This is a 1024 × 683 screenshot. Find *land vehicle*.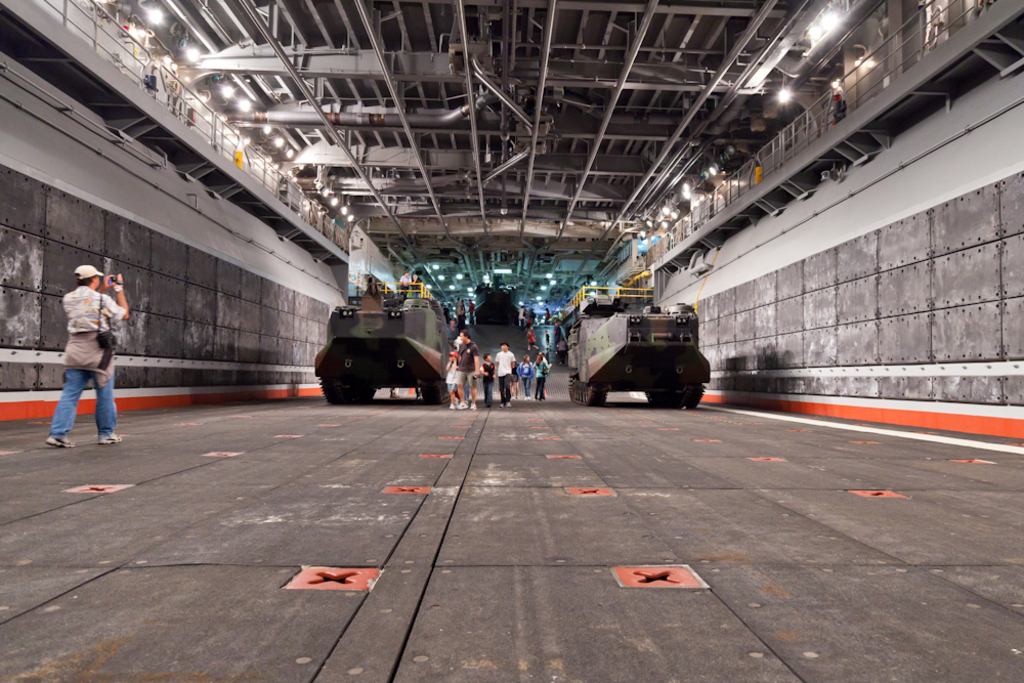
Bounding box: (315, 274, 453, 407).
